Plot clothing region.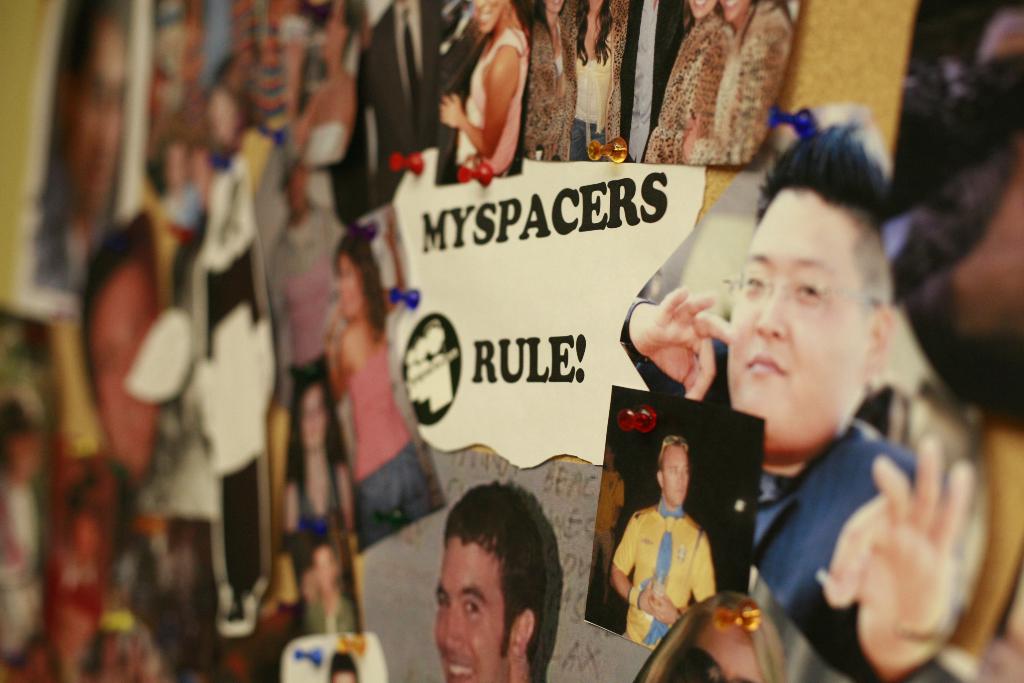
Plotted at {"x1": 191, "y1": 159, "x2": 271, "y2": 353}.
